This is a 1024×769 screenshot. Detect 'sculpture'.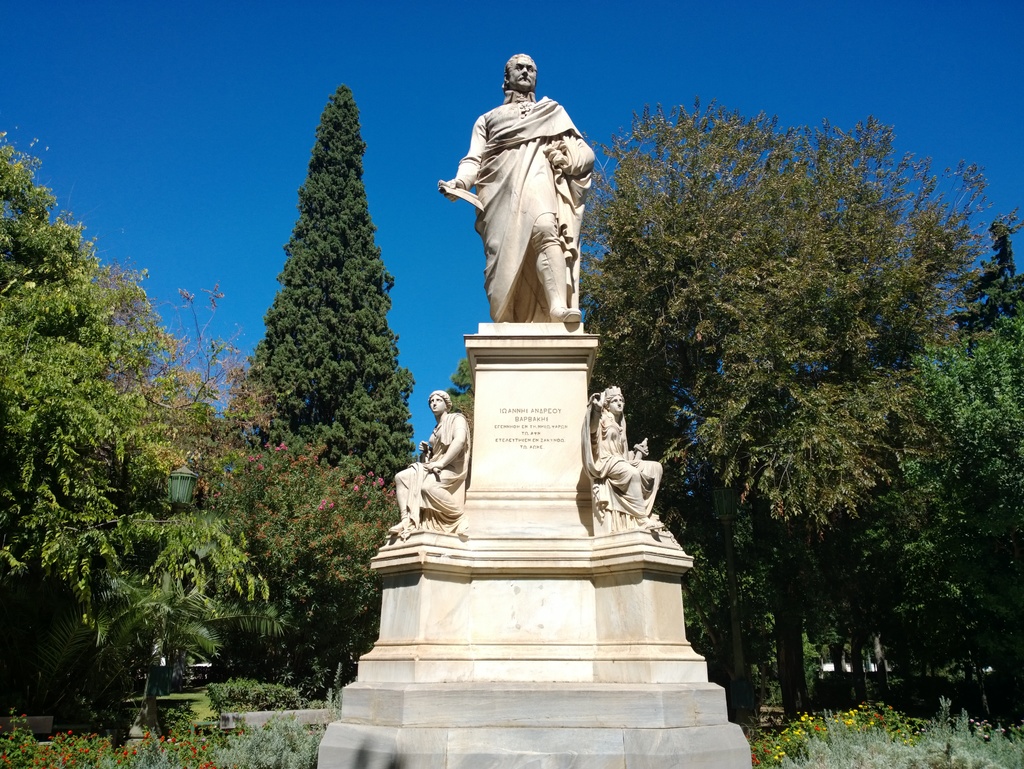
[left=584, top=386, right=671, bottom=535].
